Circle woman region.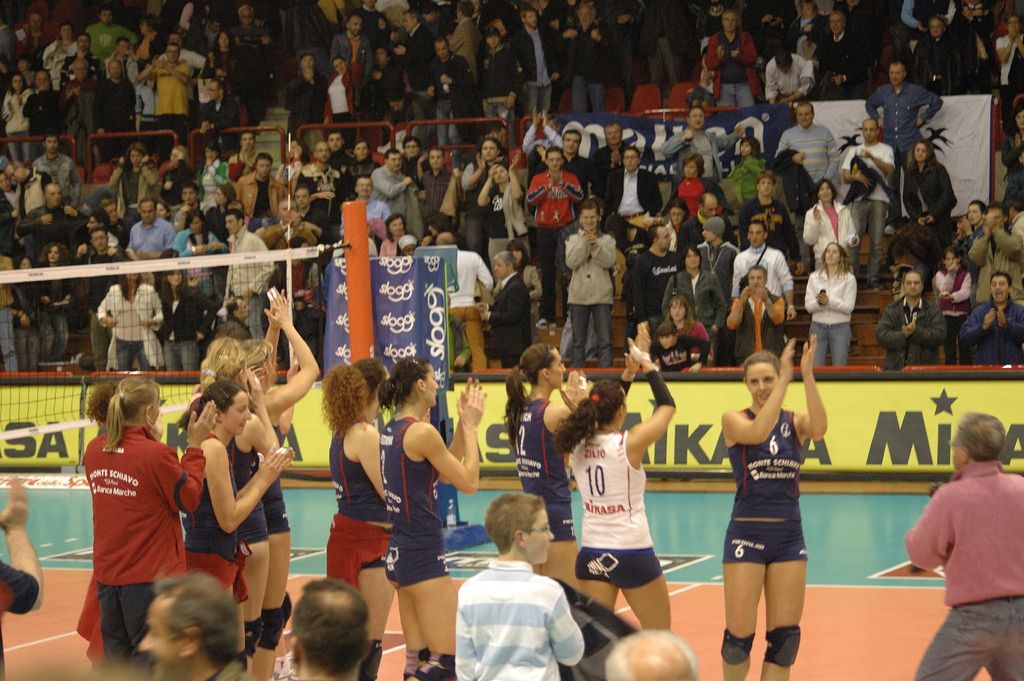
Region: select_region(380, 214, 406, 258).
